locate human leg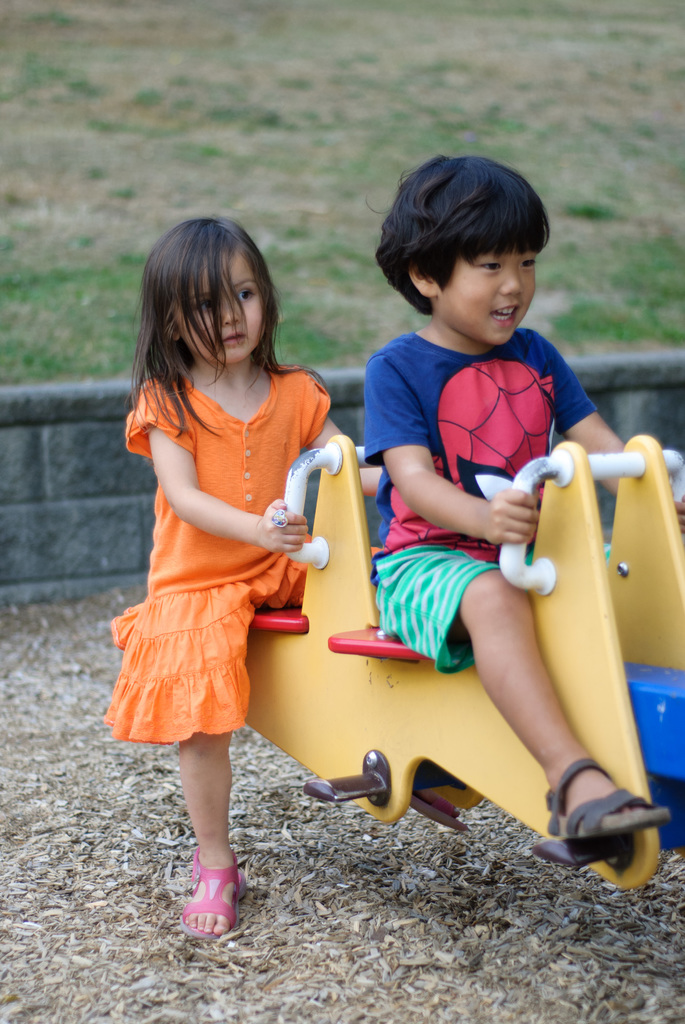
177,732,239,951
